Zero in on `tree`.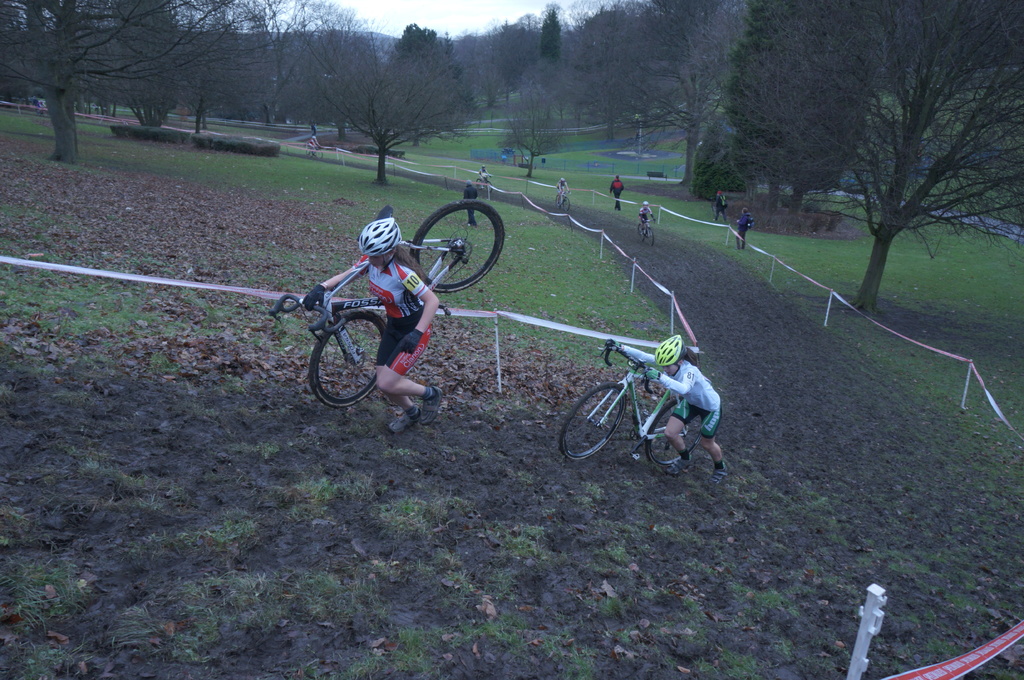
Zeroed in: <box>540,42,614,129</box>.
